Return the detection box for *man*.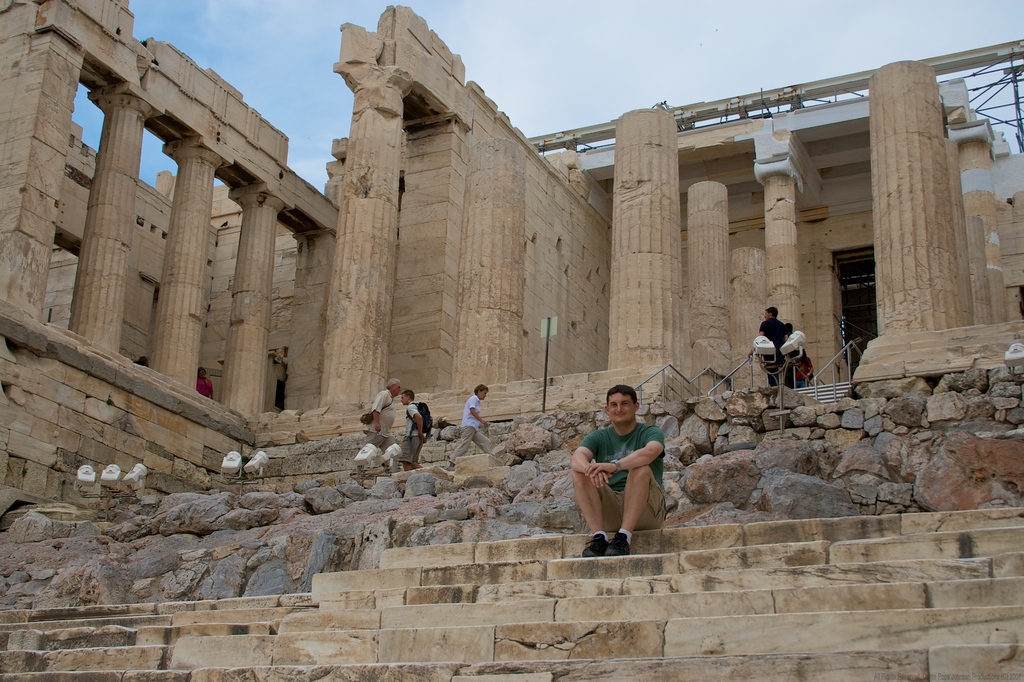
447 387 490 463.
